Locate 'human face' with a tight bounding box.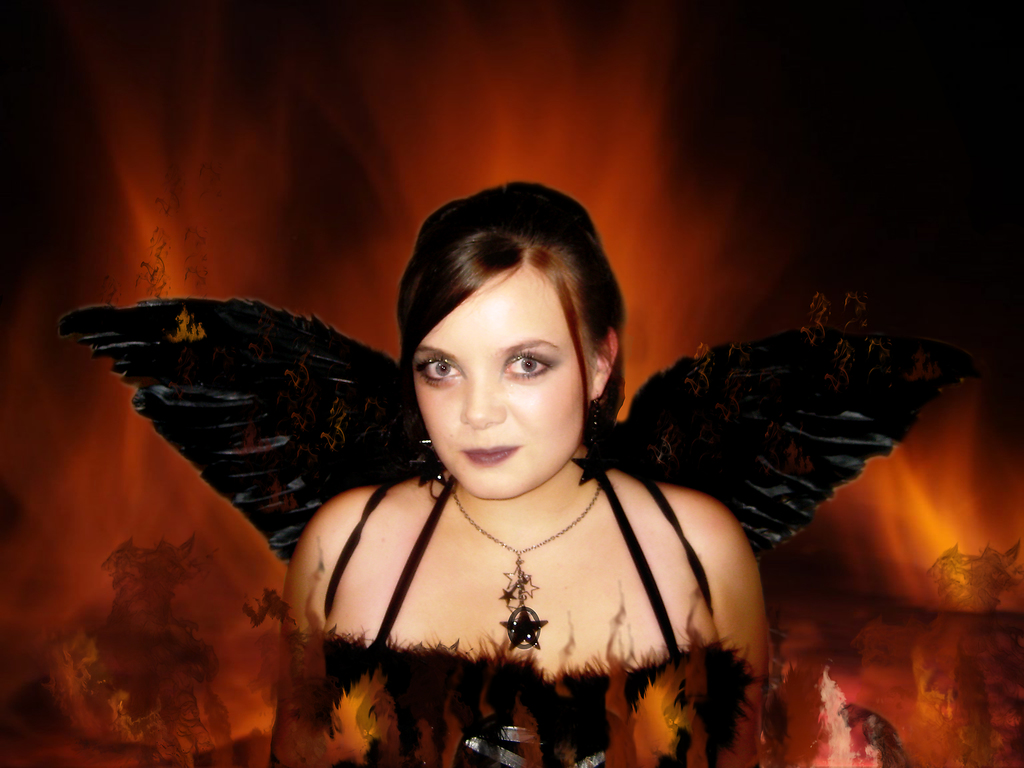
[404,264,602,504].
